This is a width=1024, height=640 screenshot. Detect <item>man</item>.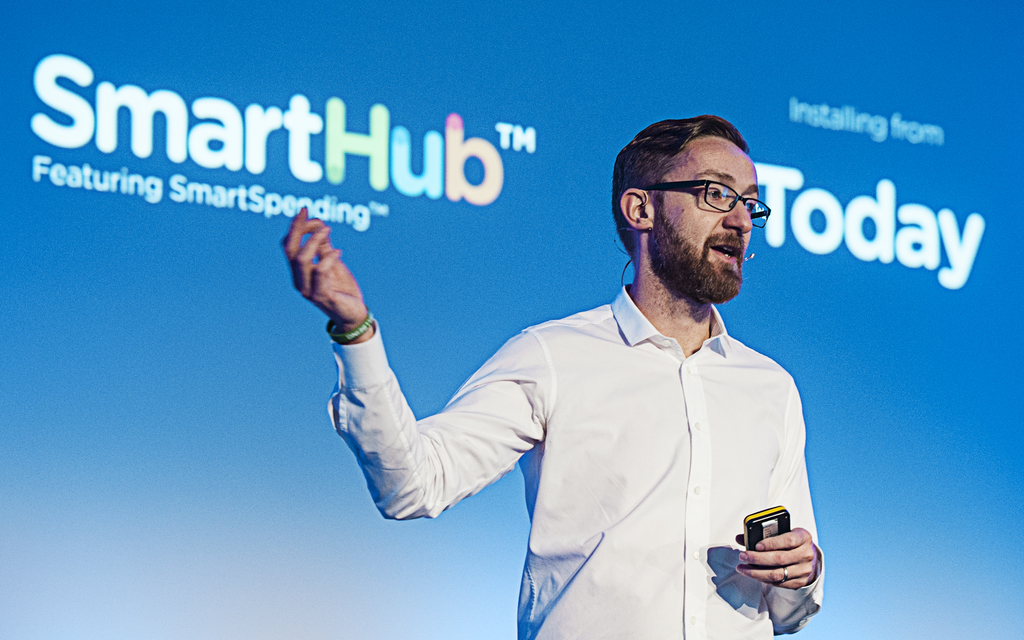
bbox=[377, 96, 842, 625].
